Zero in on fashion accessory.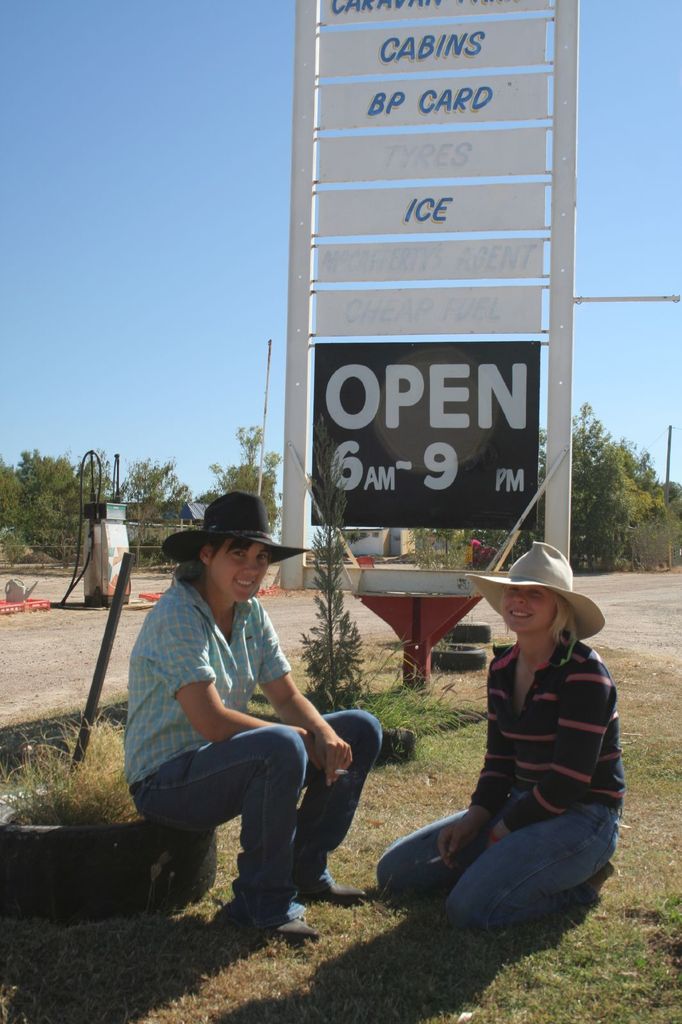
Zeroed in: box(158, 492, 317, 568).
